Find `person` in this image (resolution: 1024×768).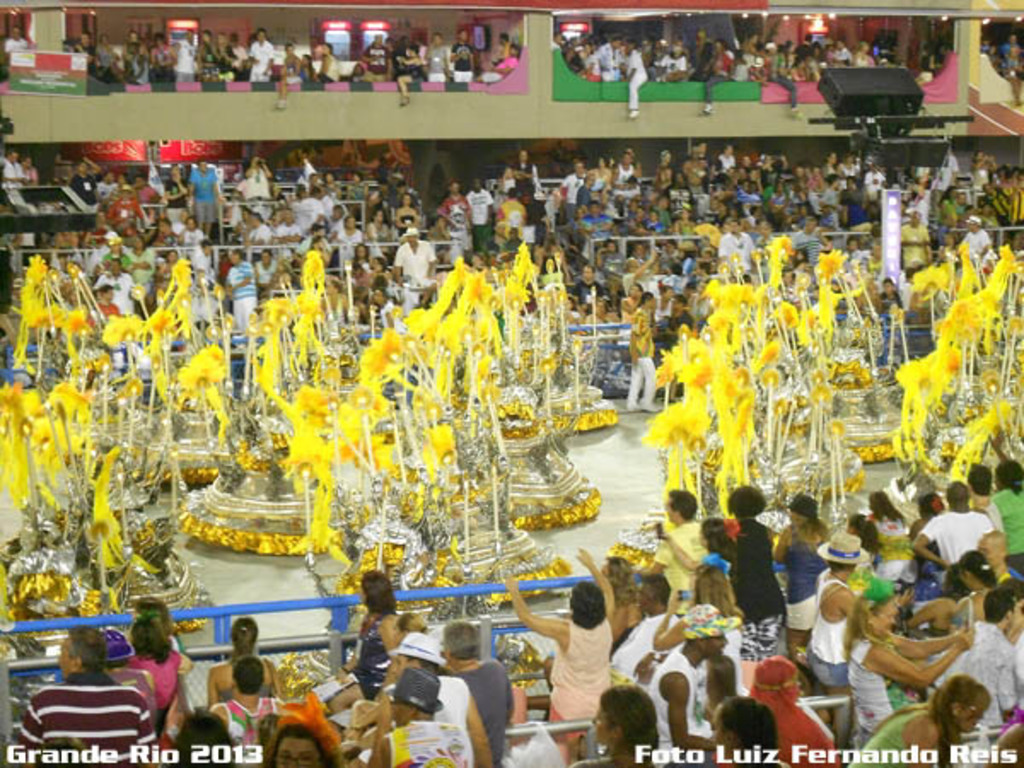
x1=753, y1=657, x2=840, y2=763.
